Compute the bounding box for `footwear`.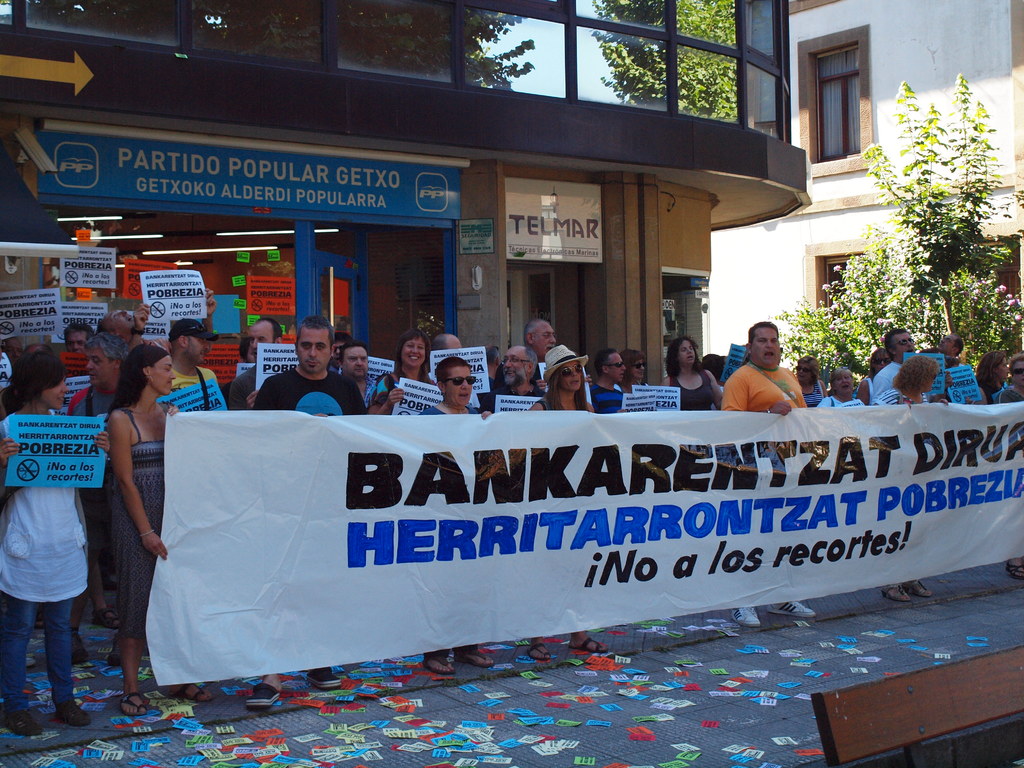
bbox=[733, 609, 761, 628].
